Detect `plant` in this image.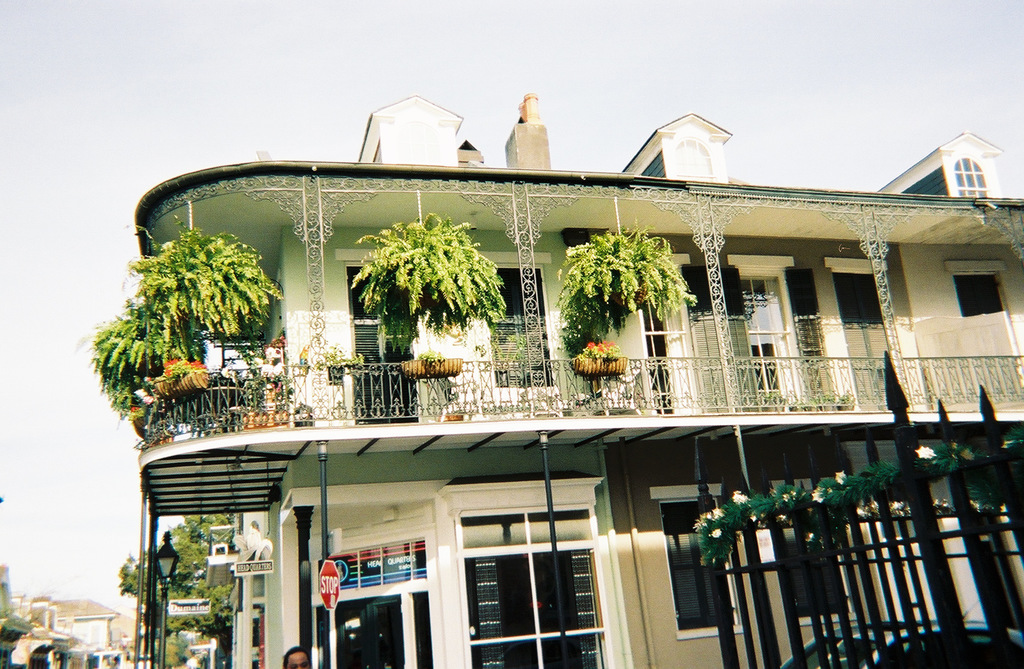
Detection: [left=152, top=352, right=211, bottom=377].
